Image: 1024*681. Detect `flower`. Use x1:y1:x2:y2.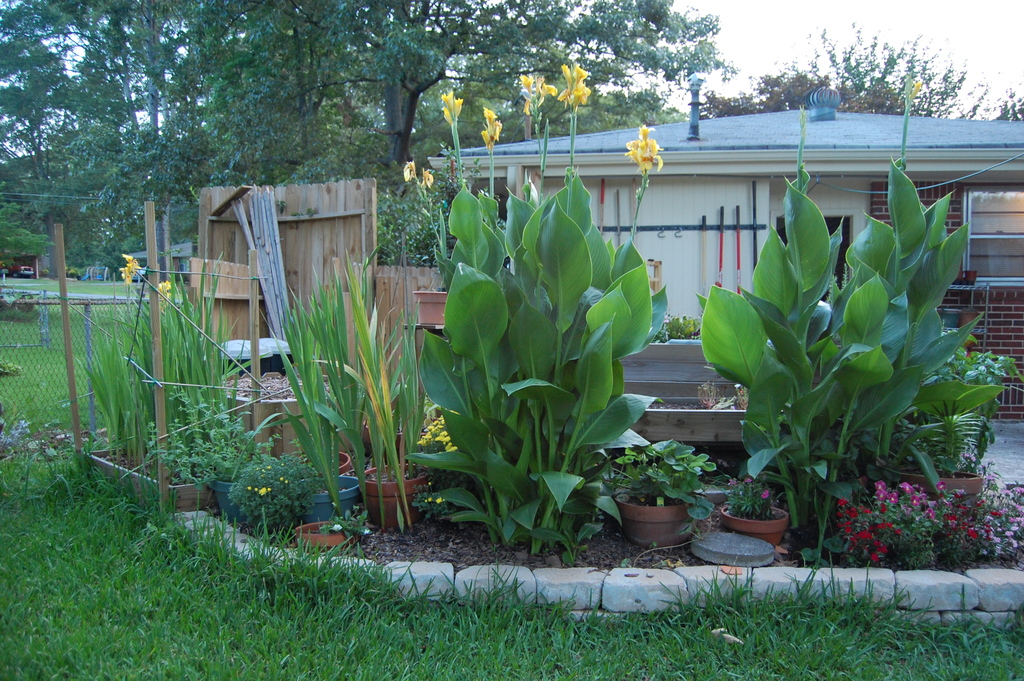
120:253:141:282.
